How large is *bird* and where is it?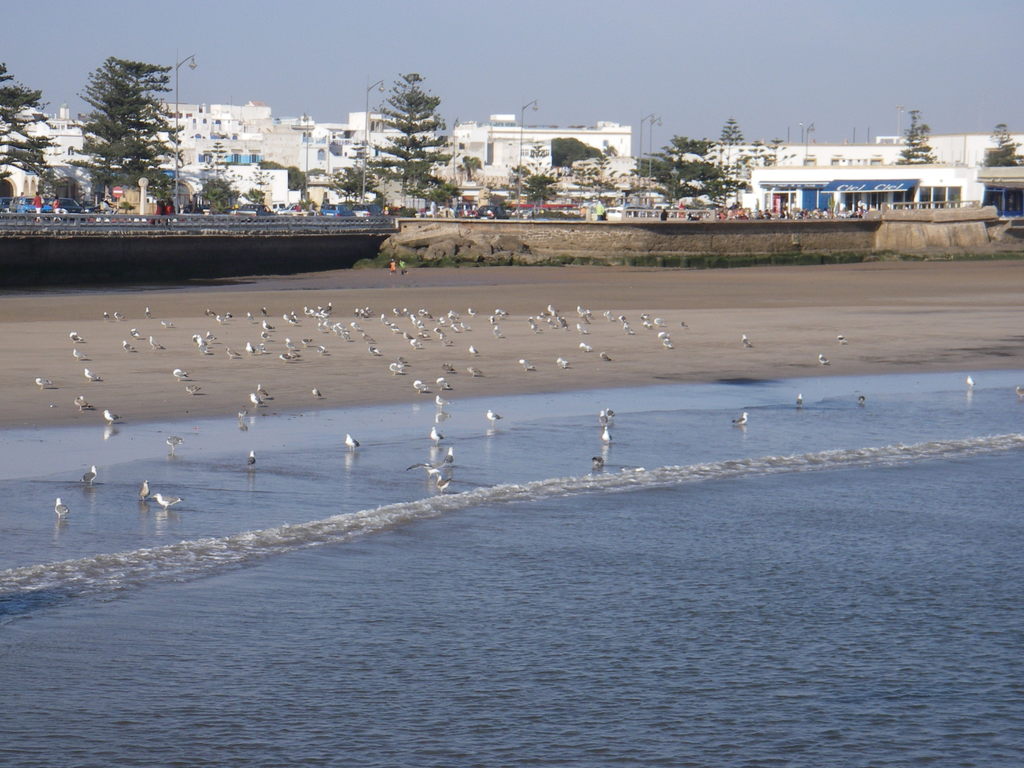
Bounding box: [262,319,275,332].
